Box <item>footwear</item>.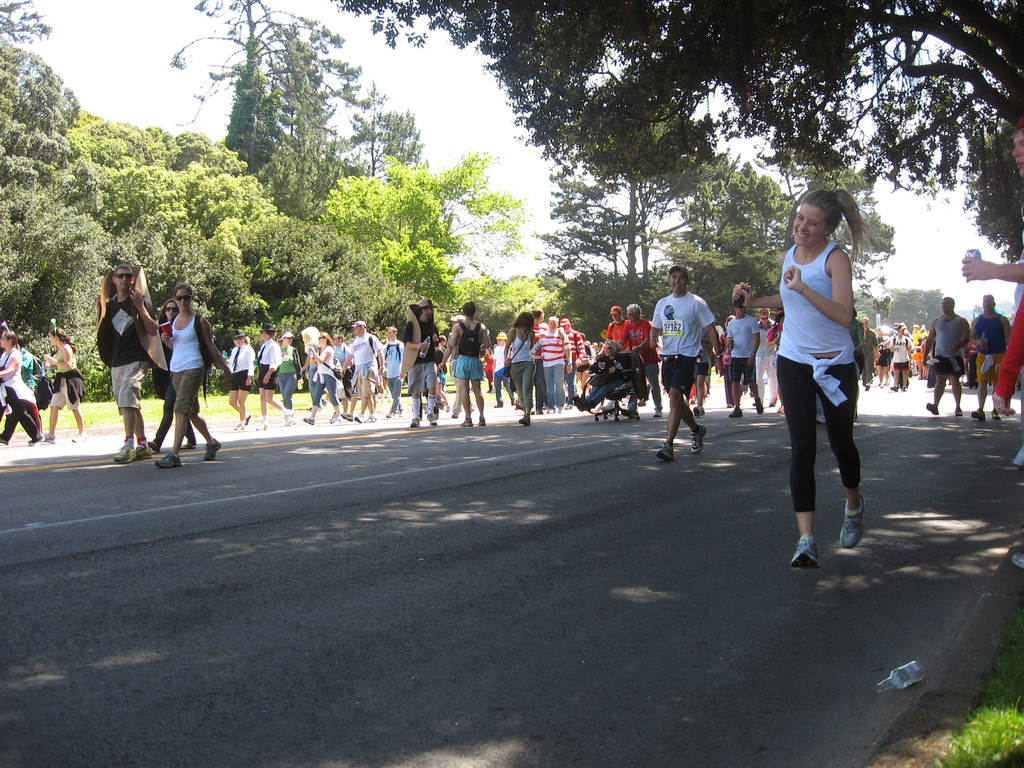
<box>923,404,940,417</box>.
